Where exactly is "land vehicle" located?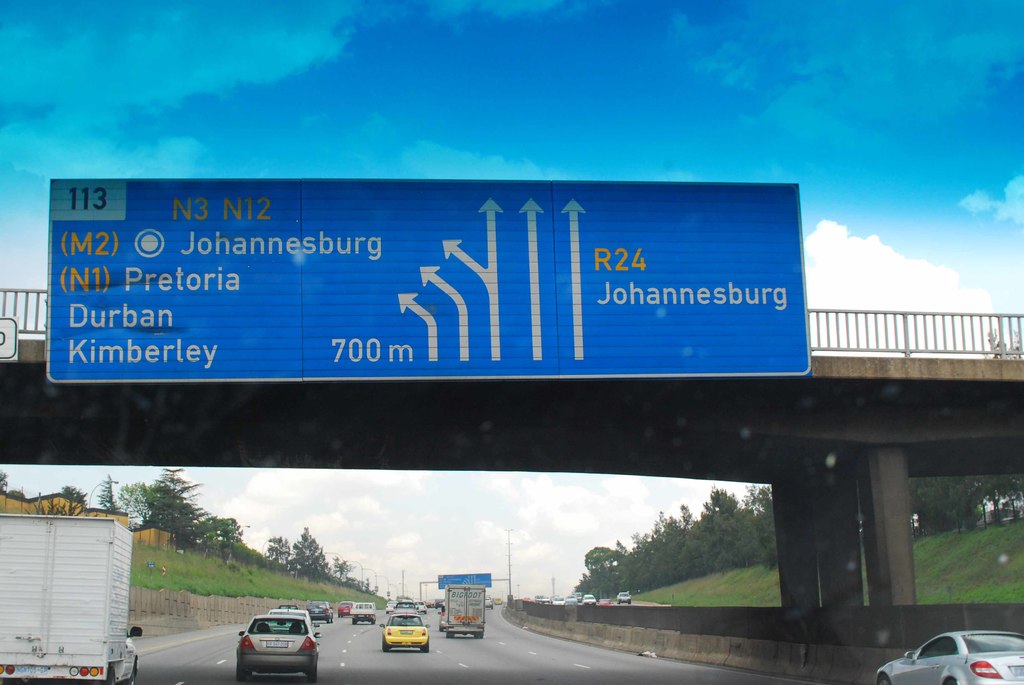
Its bounding box is 400,601,419,618.
